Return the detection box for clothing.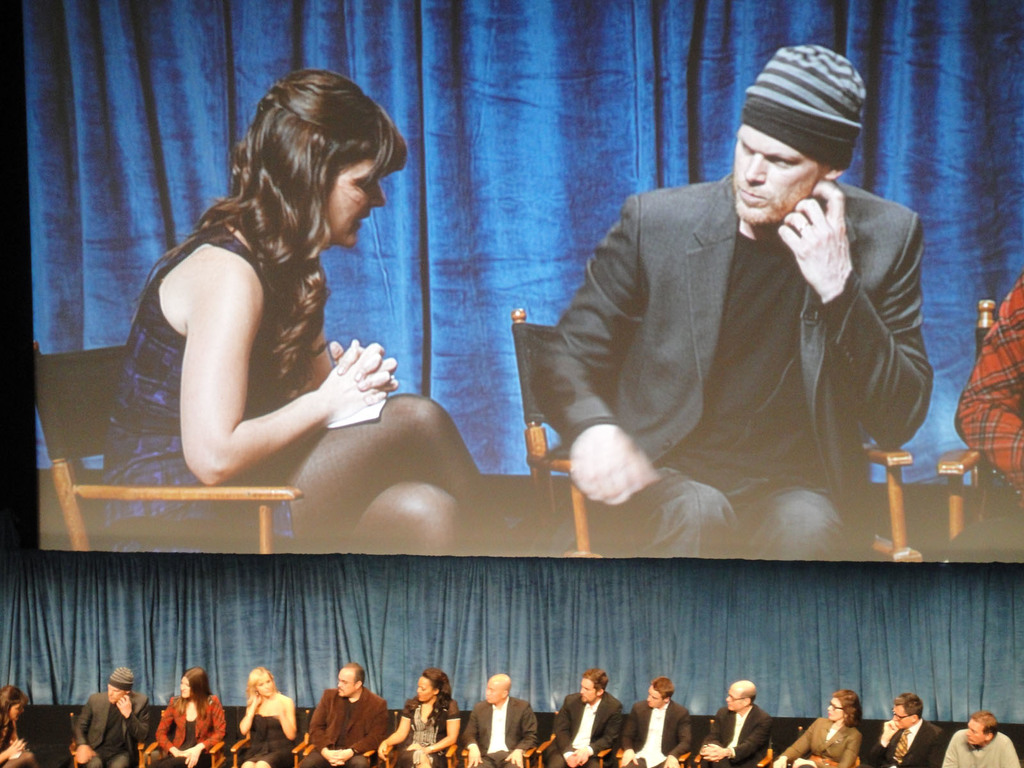
{"x1": 0, "y1": 707, "x2": 78, "y2": 766}.
